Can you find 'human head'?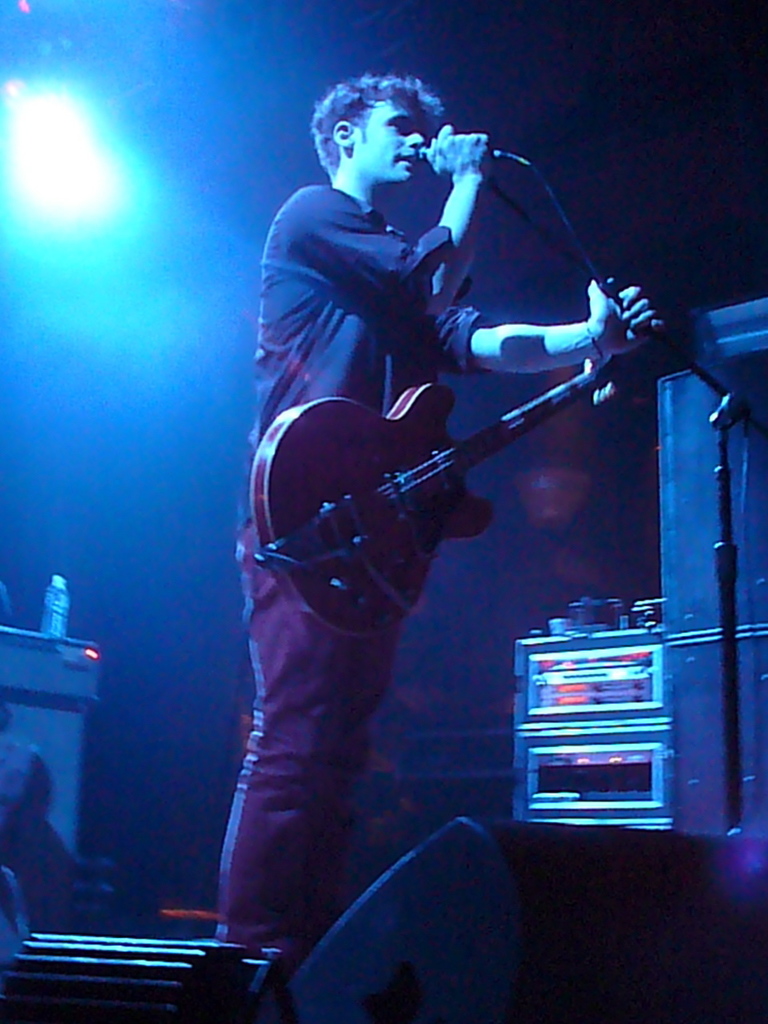
Yes, bounding box: x1=309, y1=67, x2=458, y2=206.
